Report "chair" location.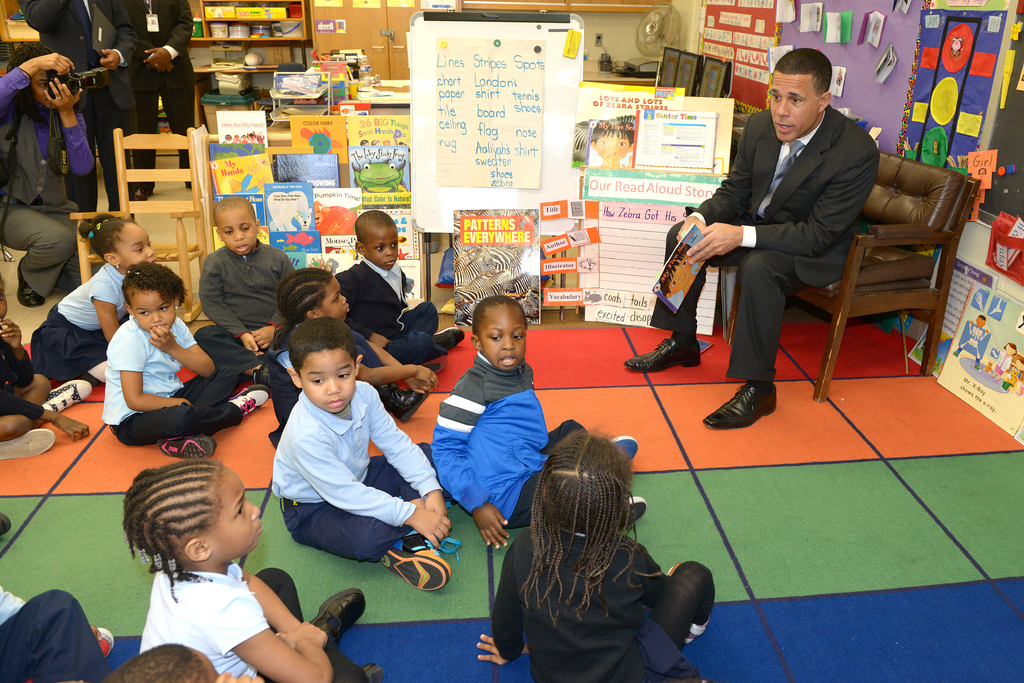
Report: box(63, 122, 218, 330).
